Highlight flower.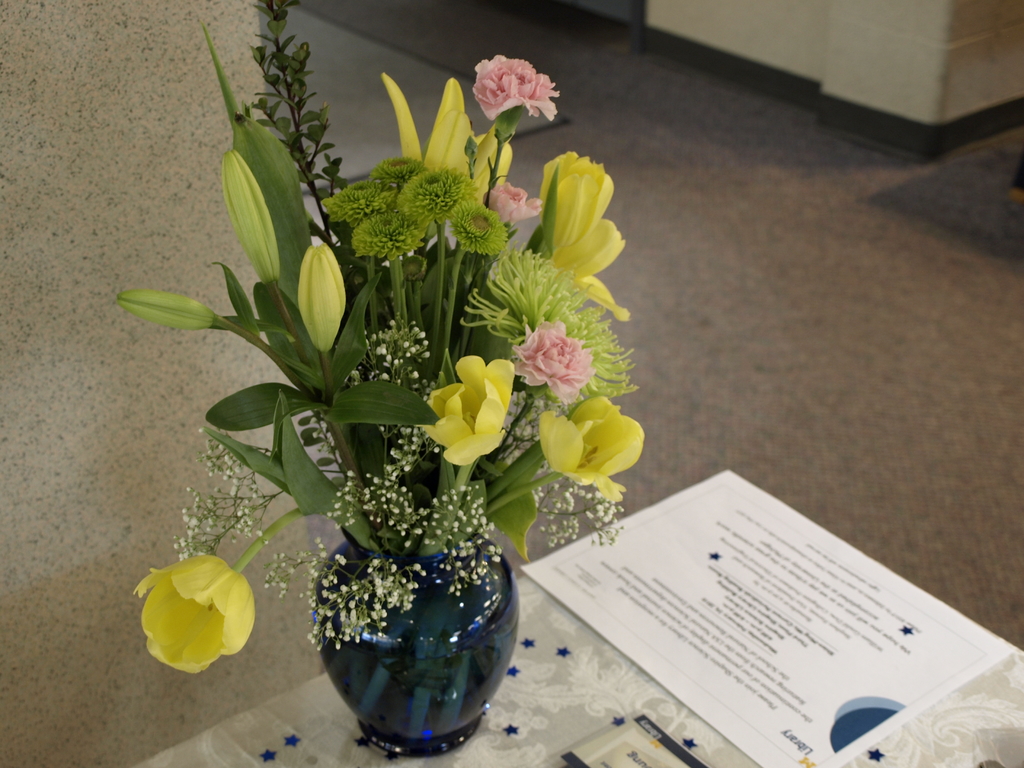
Highlighted region: [x1=375, y1=73, x2=518, y2=244].
